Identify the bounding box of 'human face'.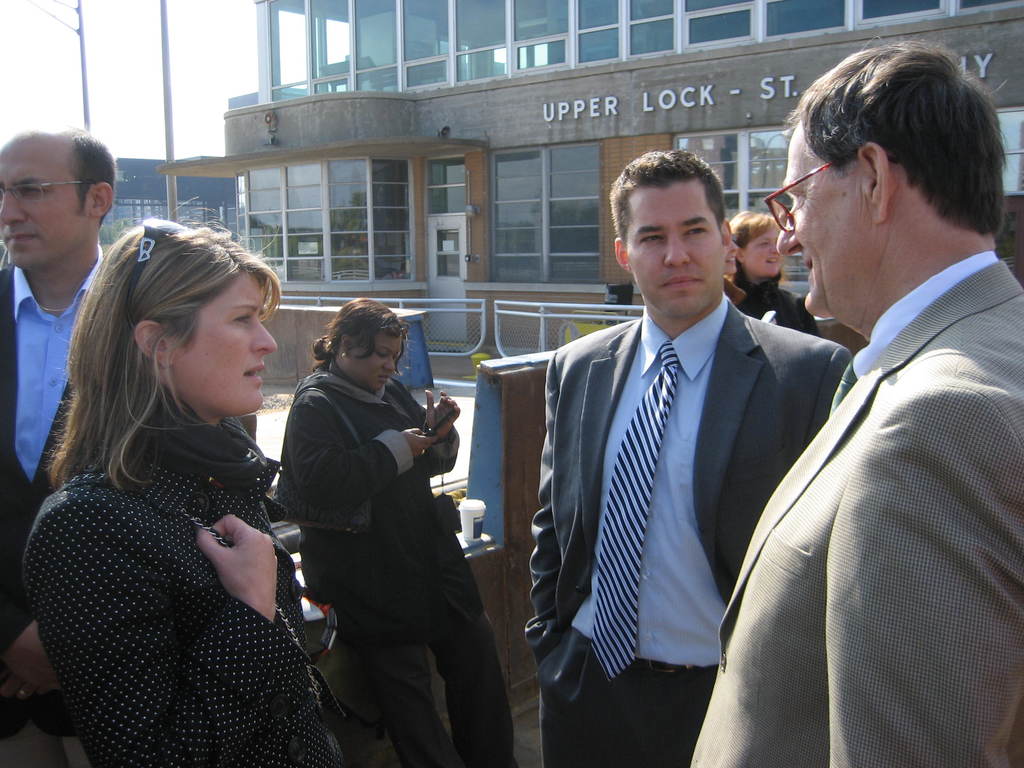
[left=170, top=268, right=273, bottom=419].
